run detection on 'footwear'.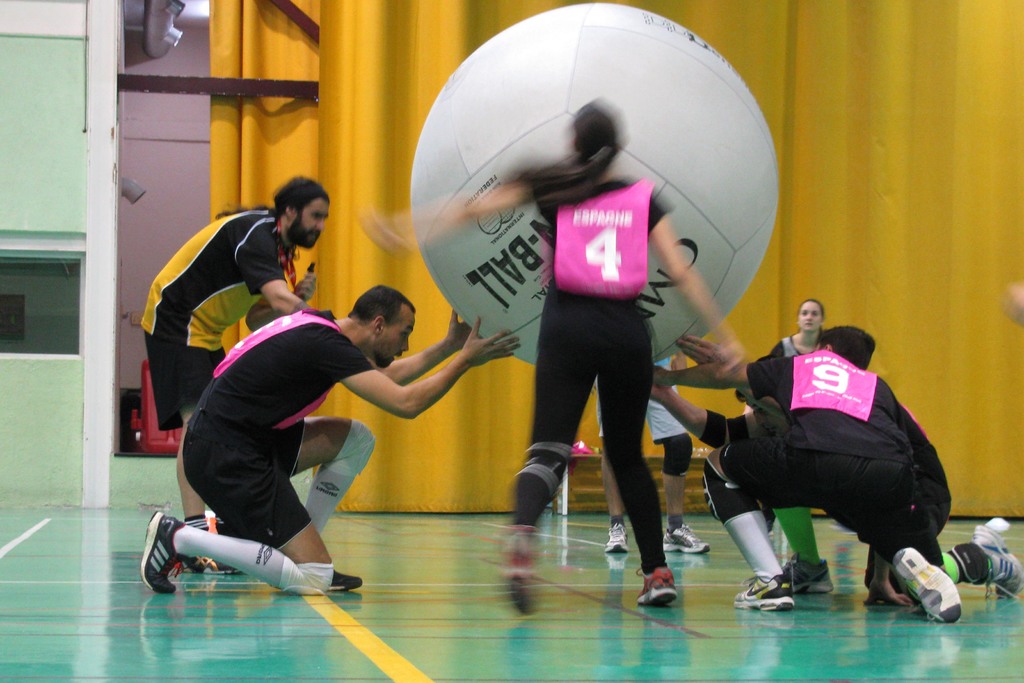
Result: 886, 557, 974, 625.
